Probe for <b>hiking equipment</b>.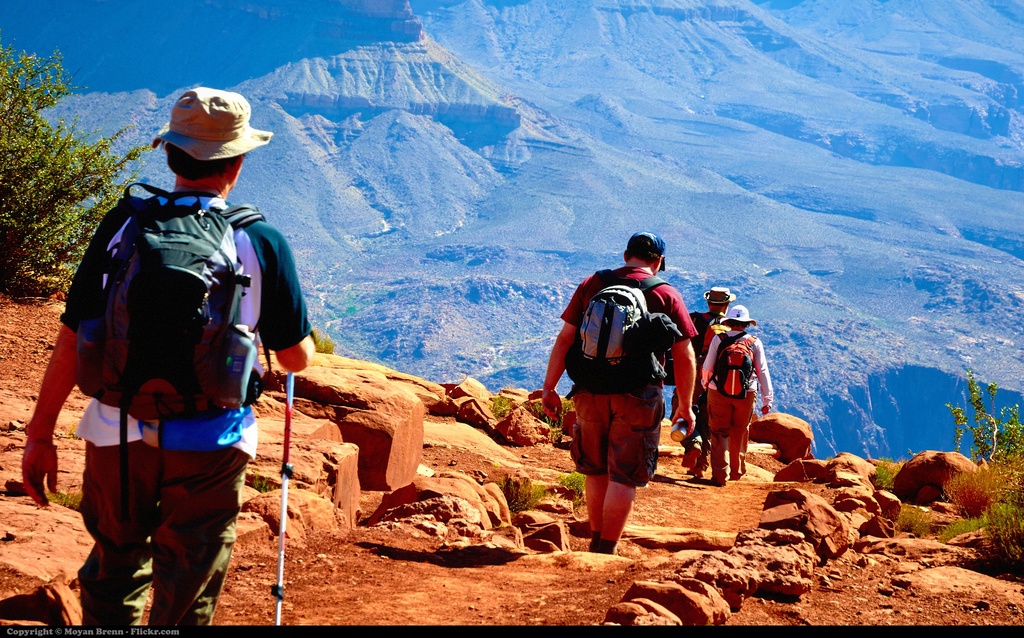
Probe result: locate(275, 370, 295, 625).
